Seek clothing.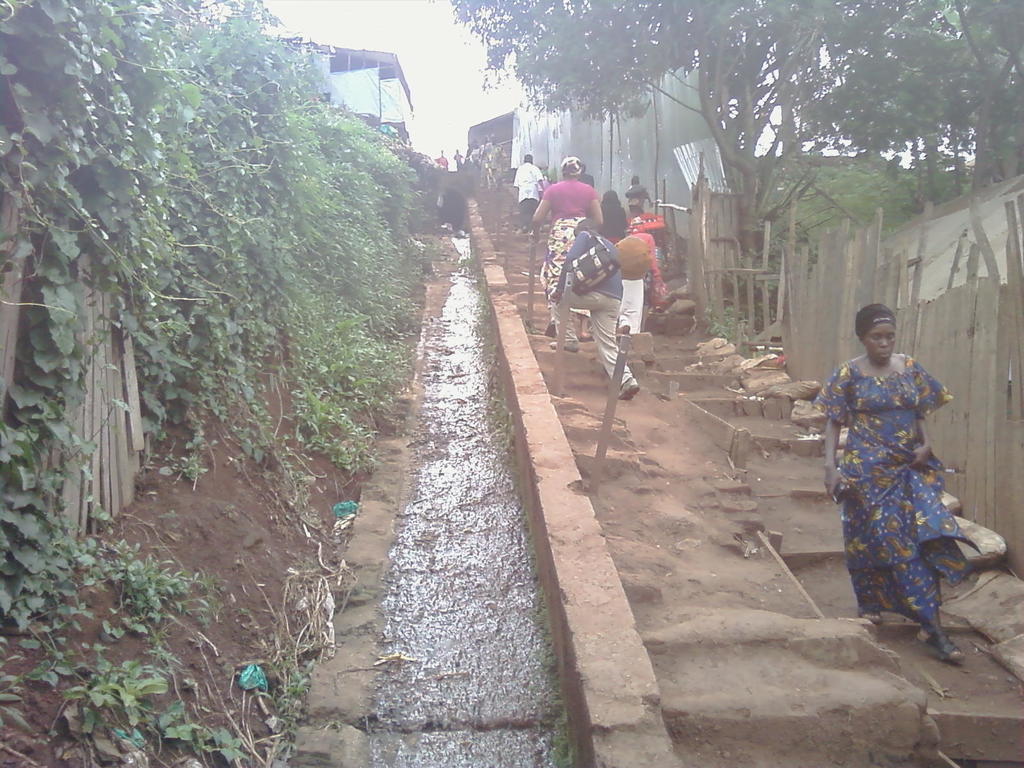
bbox(812, 351, 980, 621).
